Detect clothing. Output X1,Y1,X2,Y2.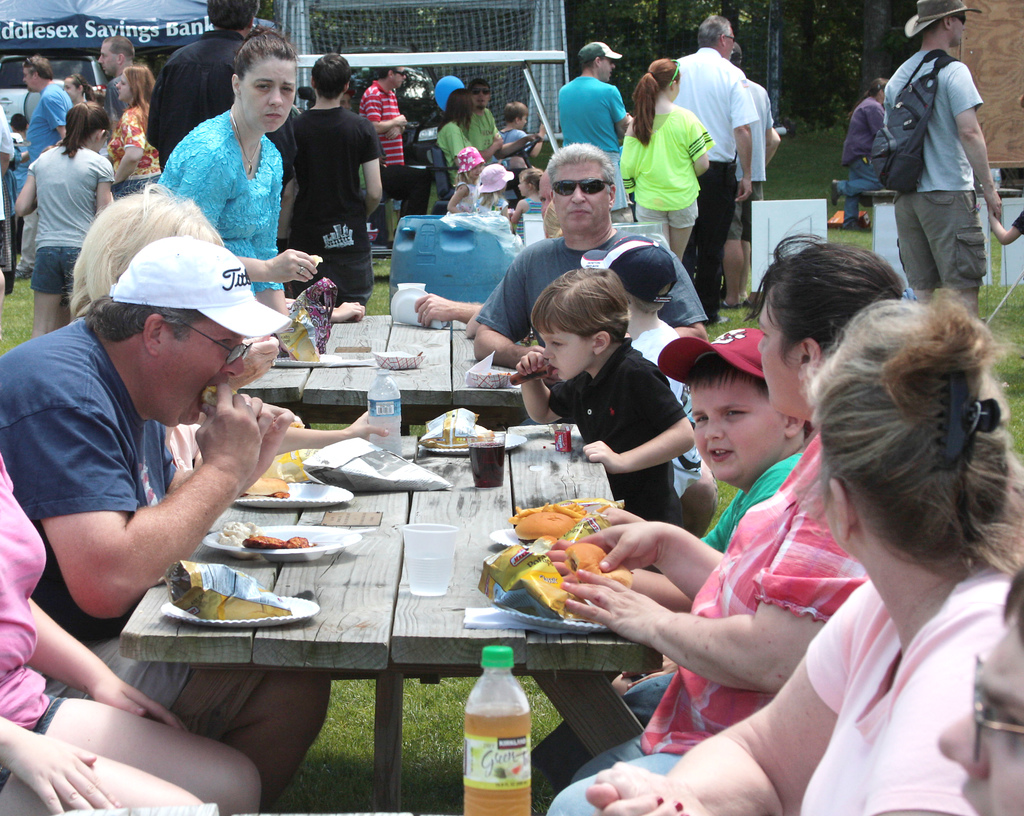
472,231,712,342.
